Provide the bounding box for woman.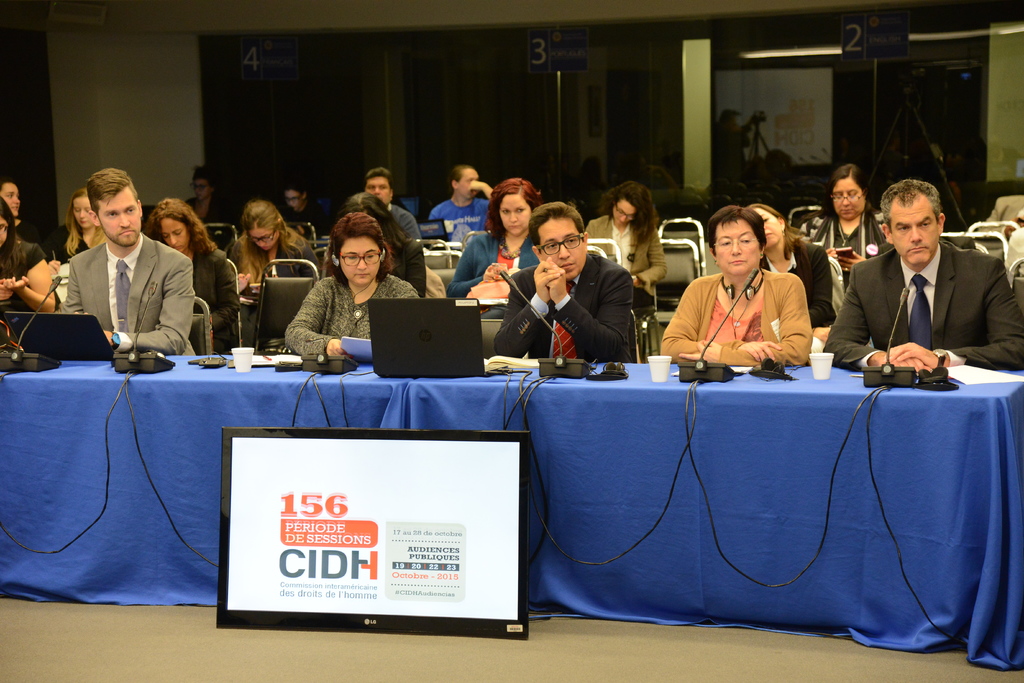
(x1=0, y1=176, x2=49, y2=249).
